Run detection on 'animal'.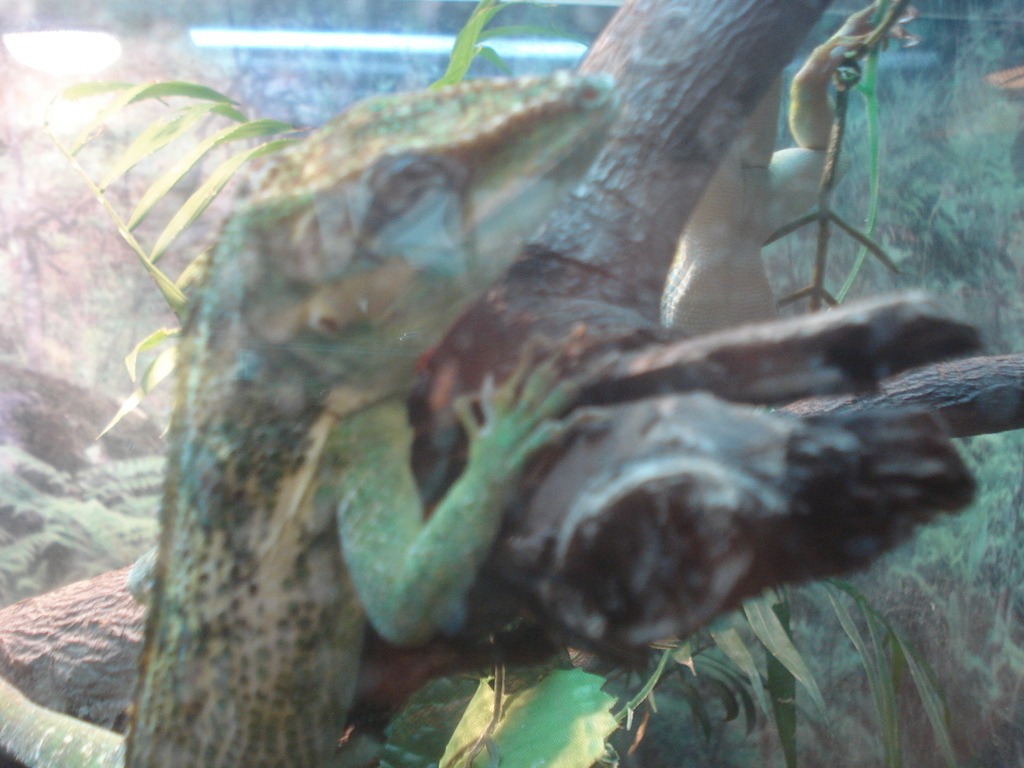
Result: 0, 82, 625, 767.
